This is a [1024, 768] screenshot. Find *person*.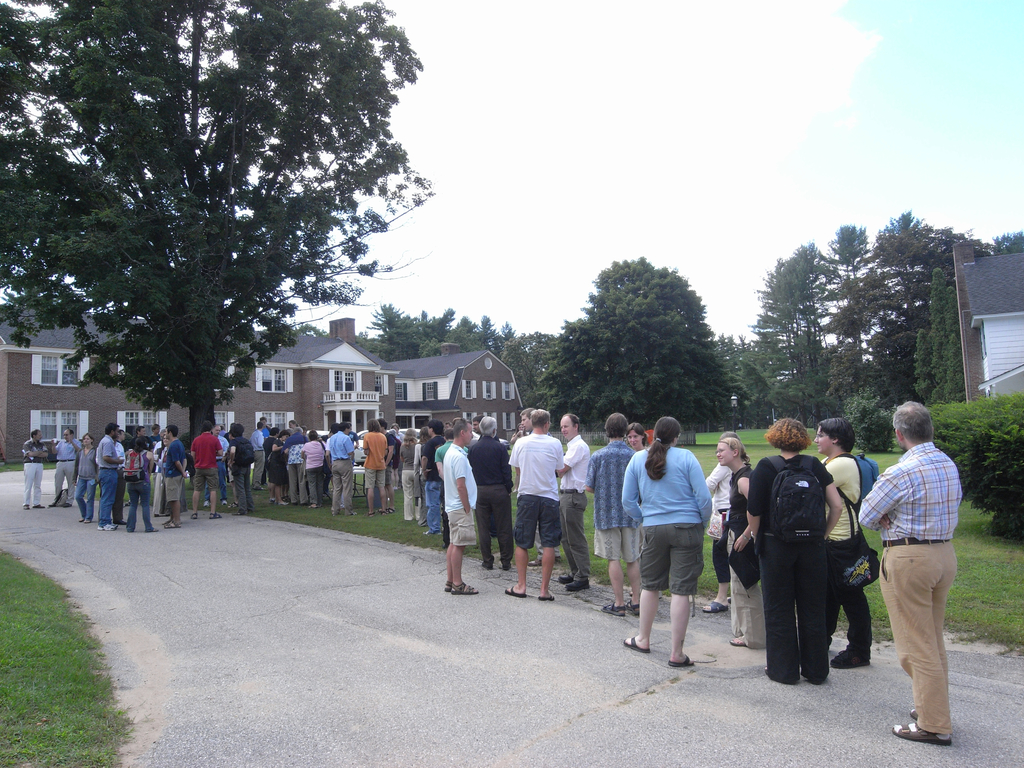
Bounding box: bbox=[580, 412, 646, 611].
